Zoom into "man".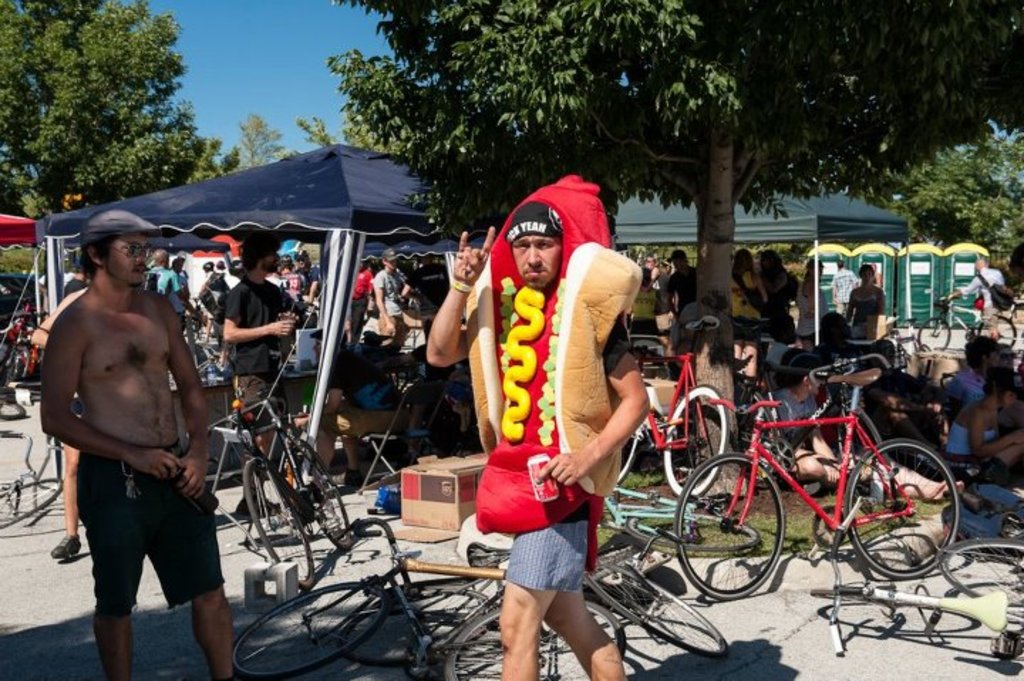
Zoom target: BBox(309, 324, 404, 489).
